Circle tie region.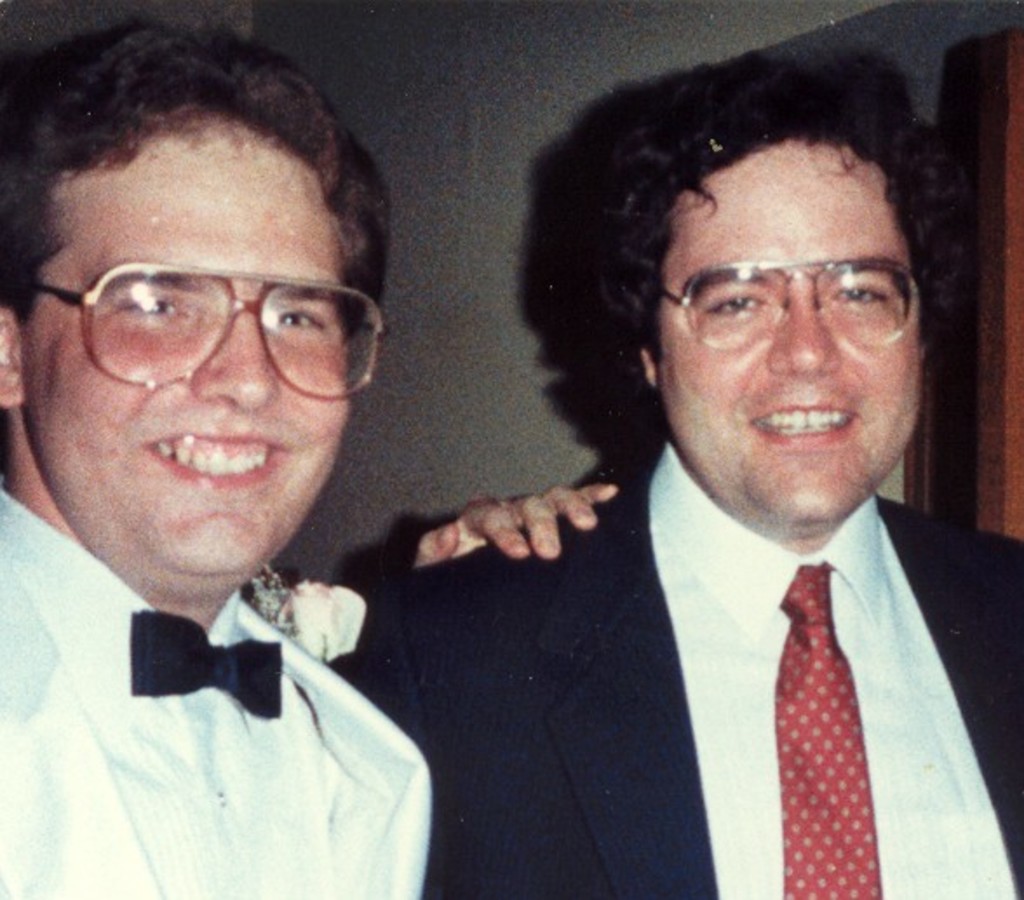
Region: bbox=[131, 604, 282, 721].
